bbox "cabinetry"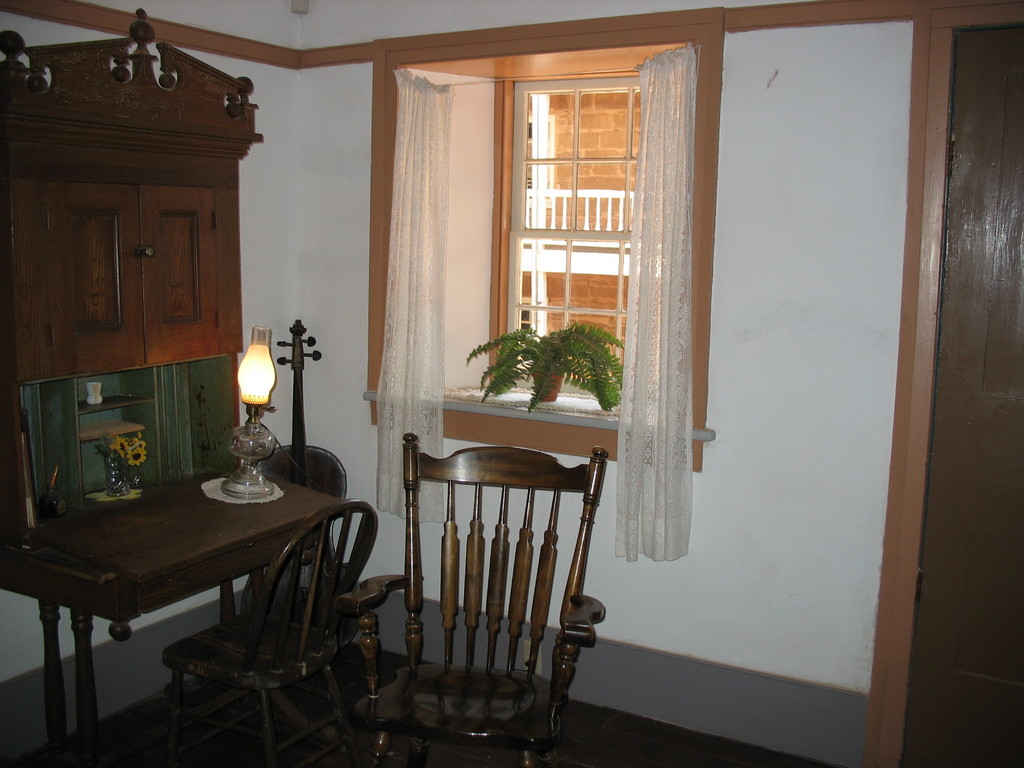
left=6, top=42, right=268, bottom=445
